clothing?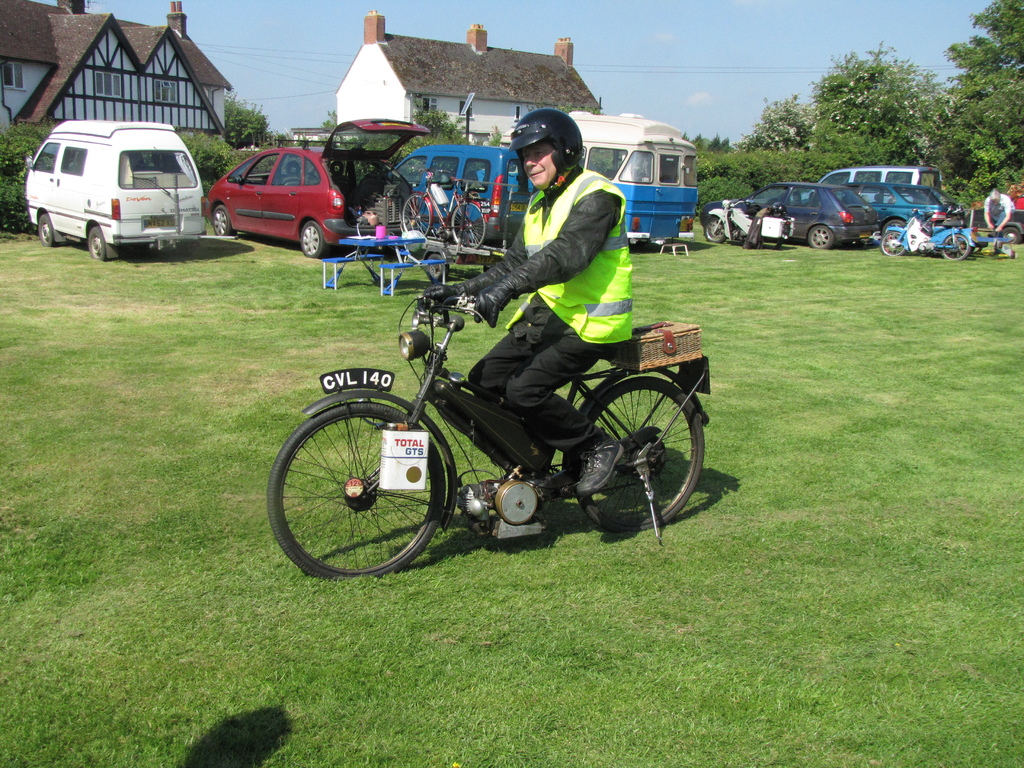
region(457, 162, 636, 349)
